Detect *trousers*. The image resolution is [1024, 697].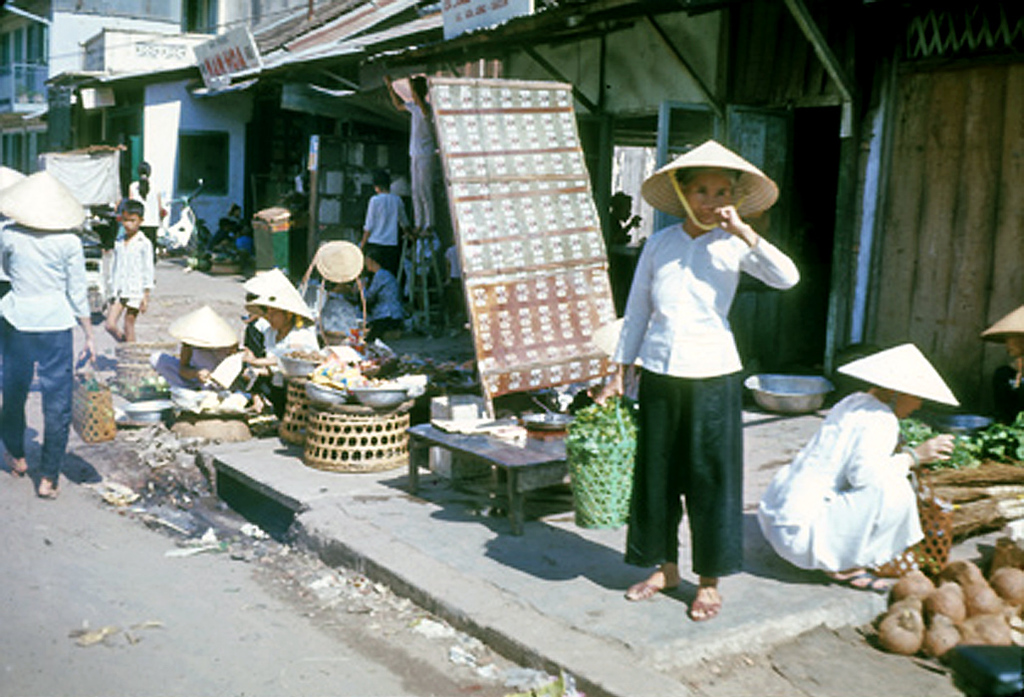
{"left": 621, "top": 371, "right": 743, "bottom": 568}.
